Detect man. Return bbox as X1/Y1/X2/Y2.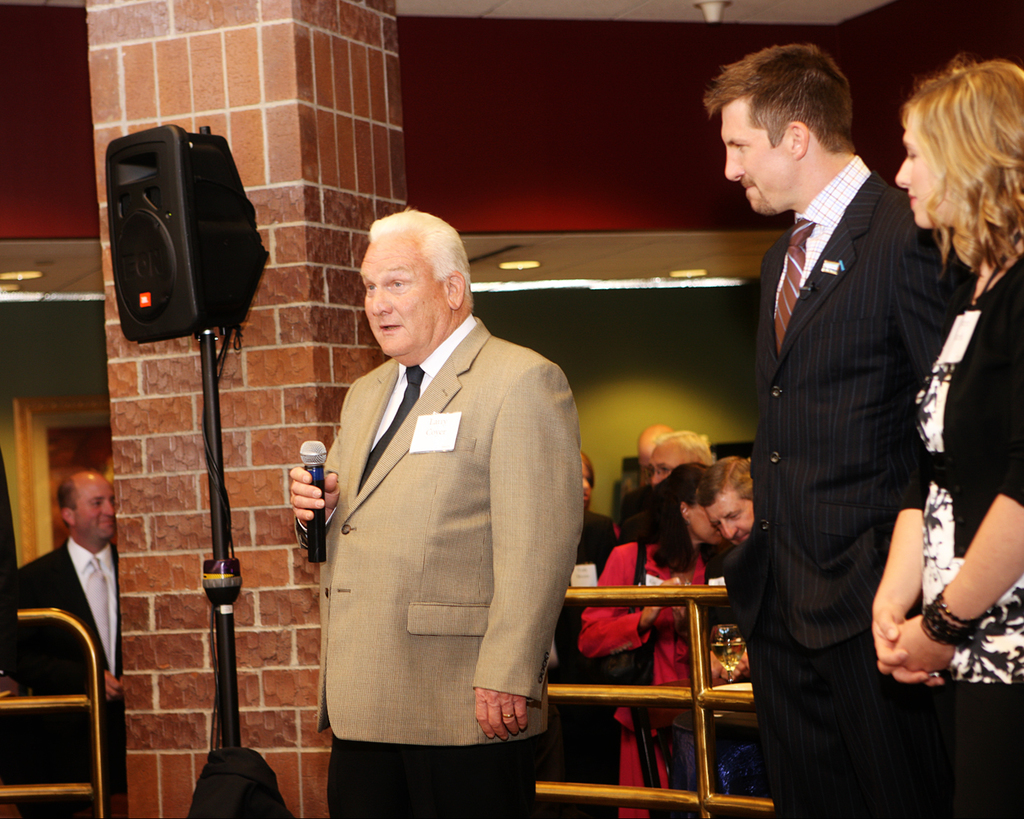
0/467/122/818.
